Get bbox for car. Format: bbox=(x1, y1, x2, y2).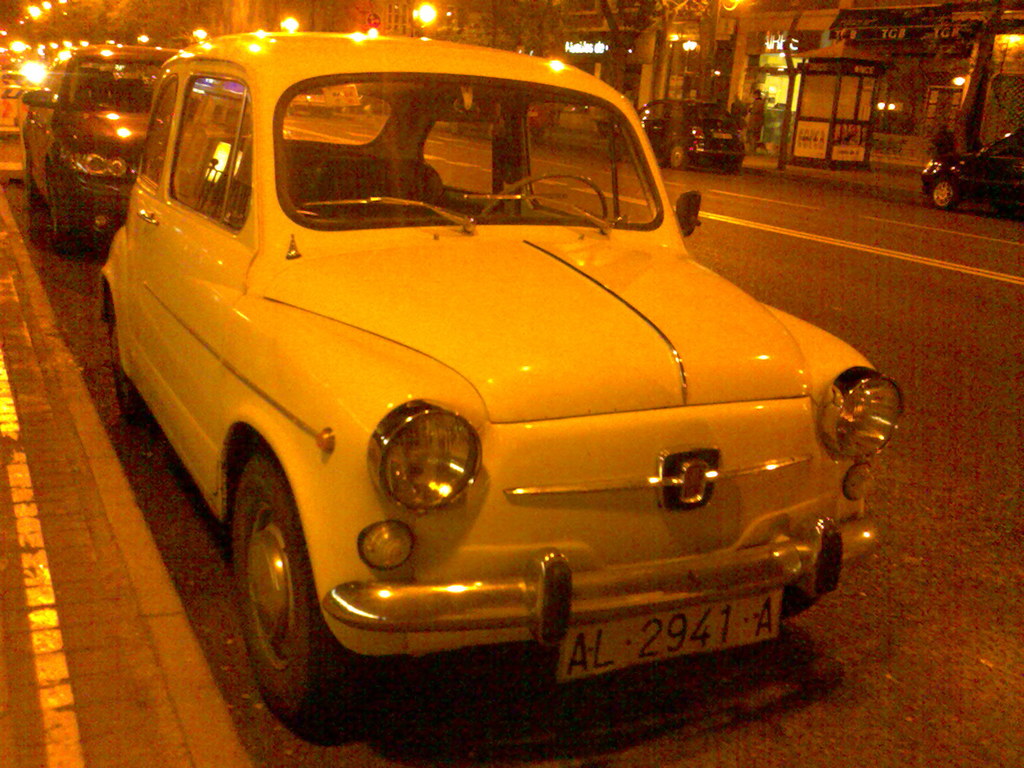
bbox=(93, 35, 902, 748).
